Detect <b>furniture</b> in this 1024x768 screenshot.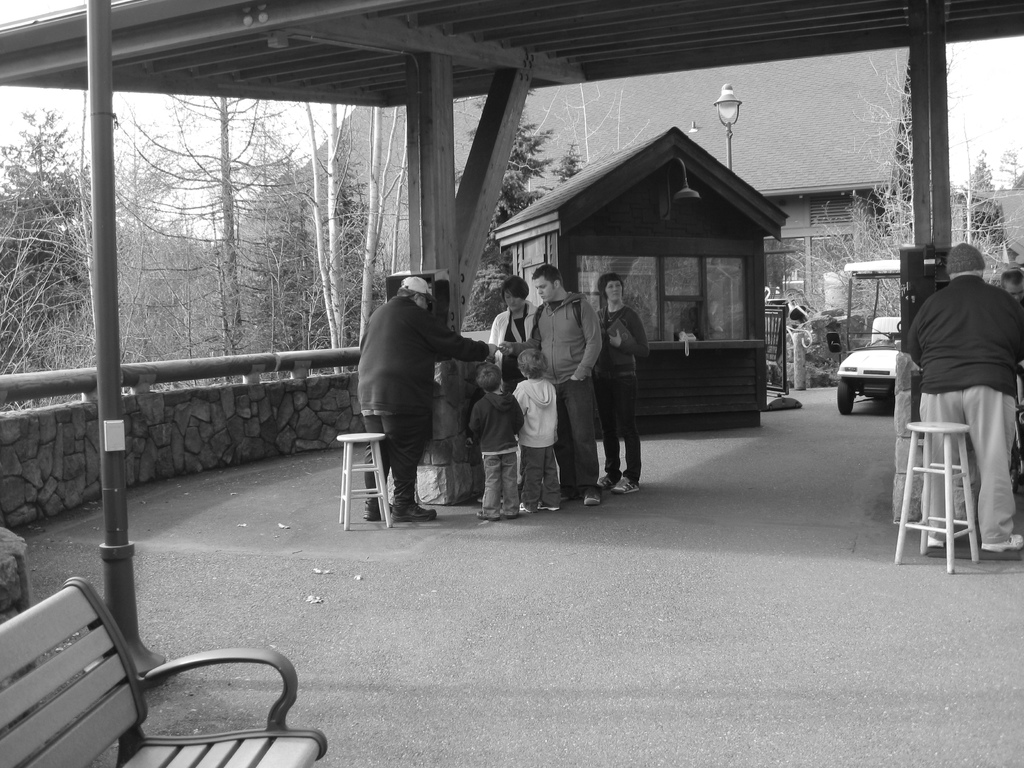
Detection: l=893, t=420, r=984, b=573.
